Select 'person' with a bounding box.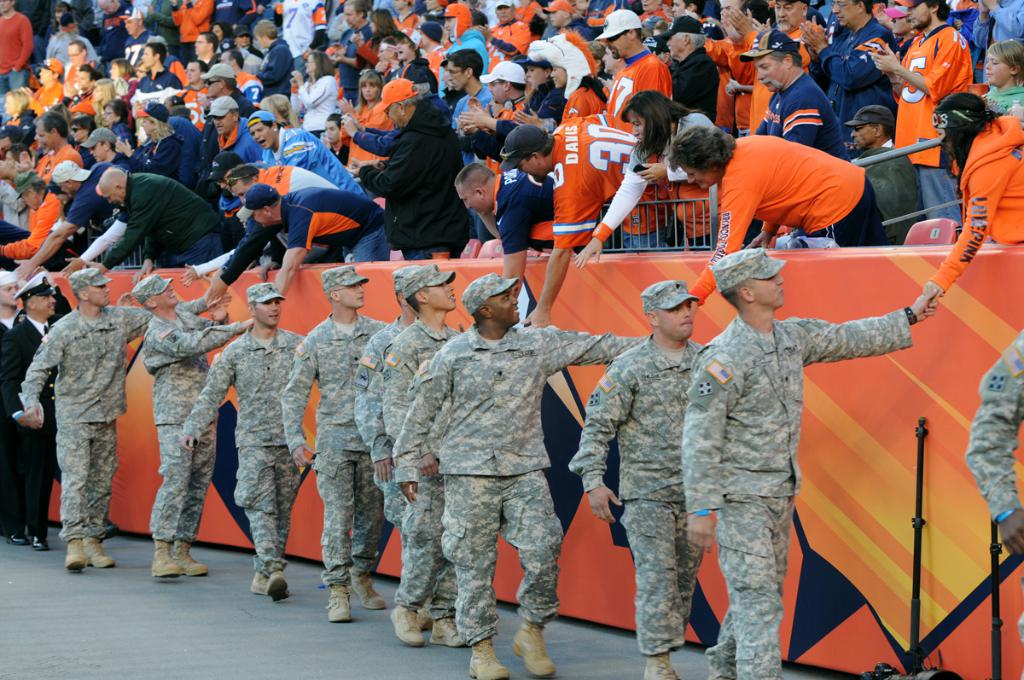
box=[686, 246, 931, 675].
